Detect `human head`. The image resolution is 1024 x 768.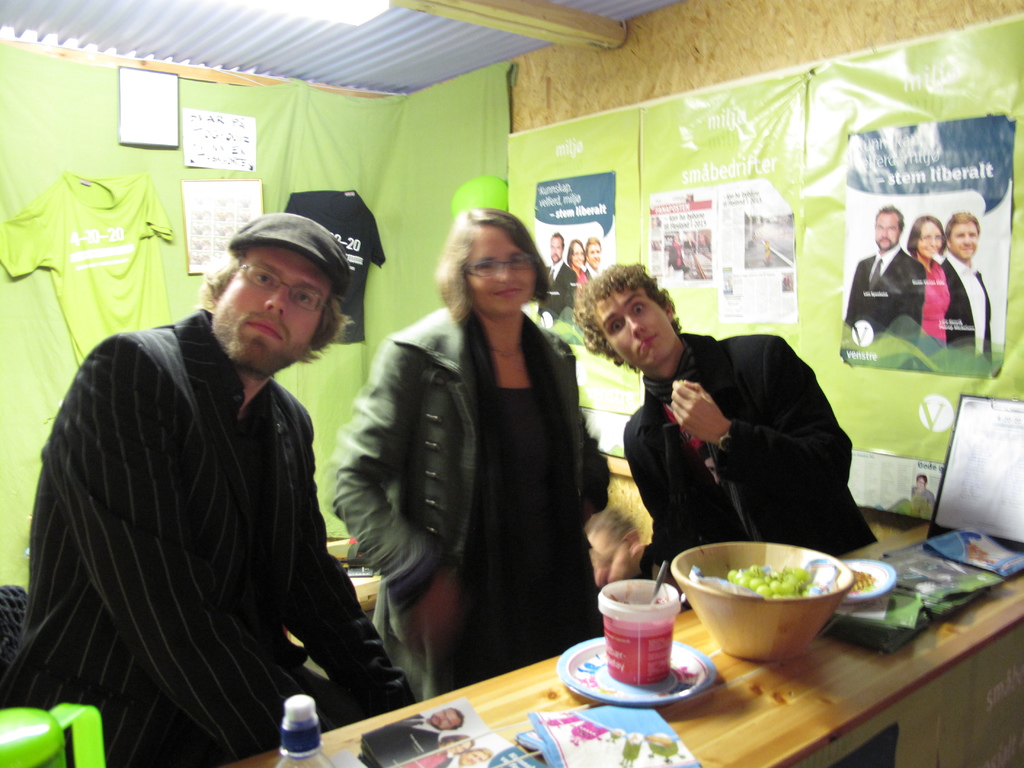
{"x1": 875, "y1": 204, "x2": 906, "y2": 246}.
